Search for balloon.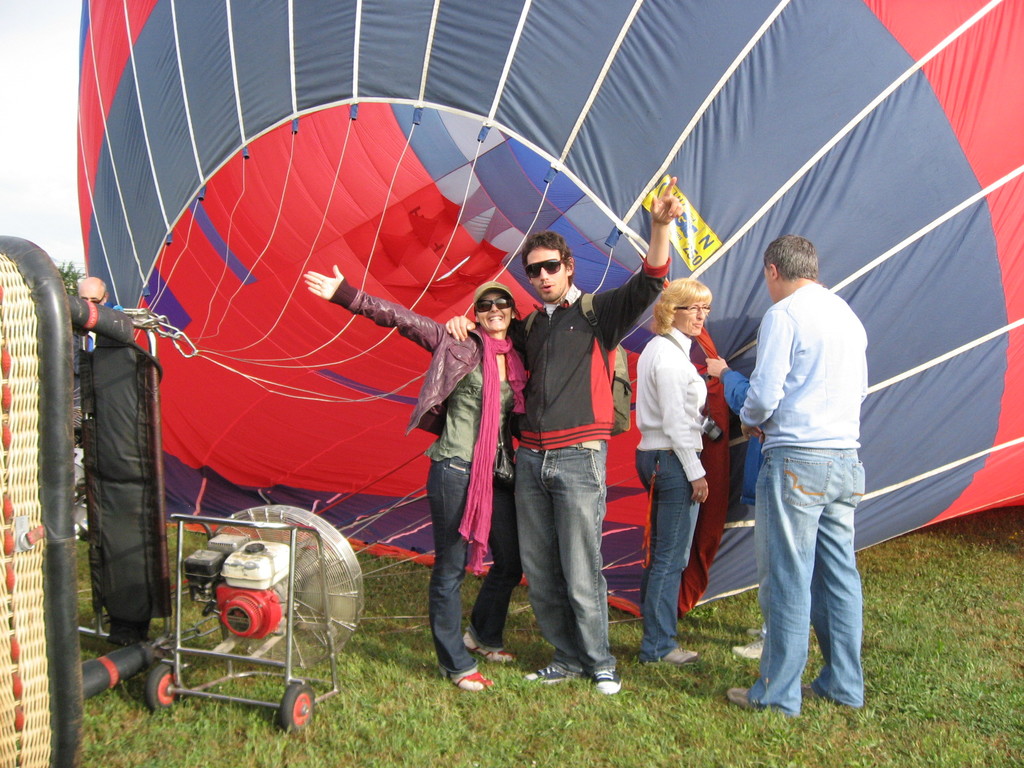
Found at BBox(74, 0, 1023, 626).
